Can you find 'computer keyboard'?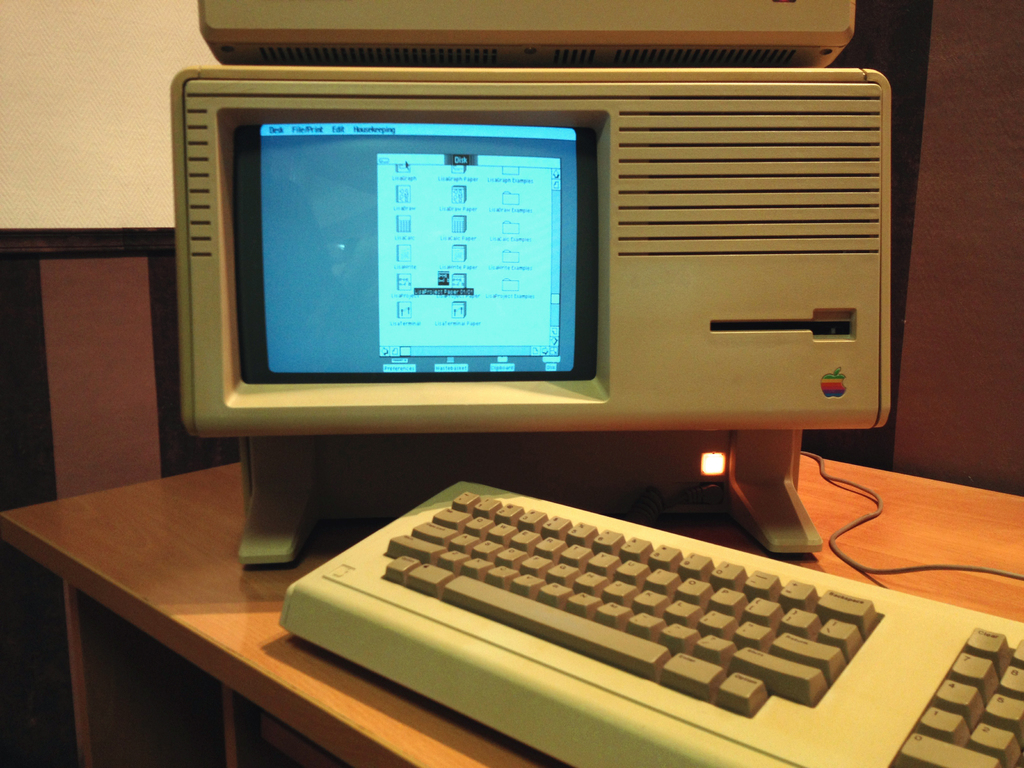
Yes, bounding box: (280, 478, 1023, 767).
